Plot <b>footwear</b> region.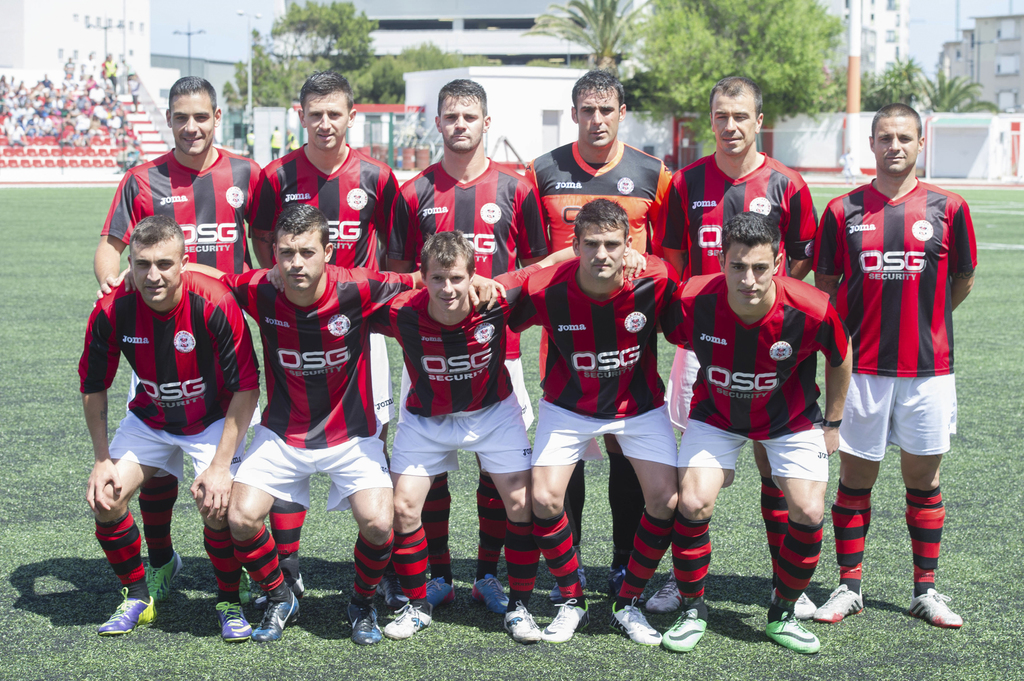
Plotted at (376, 576, 399, 613).
